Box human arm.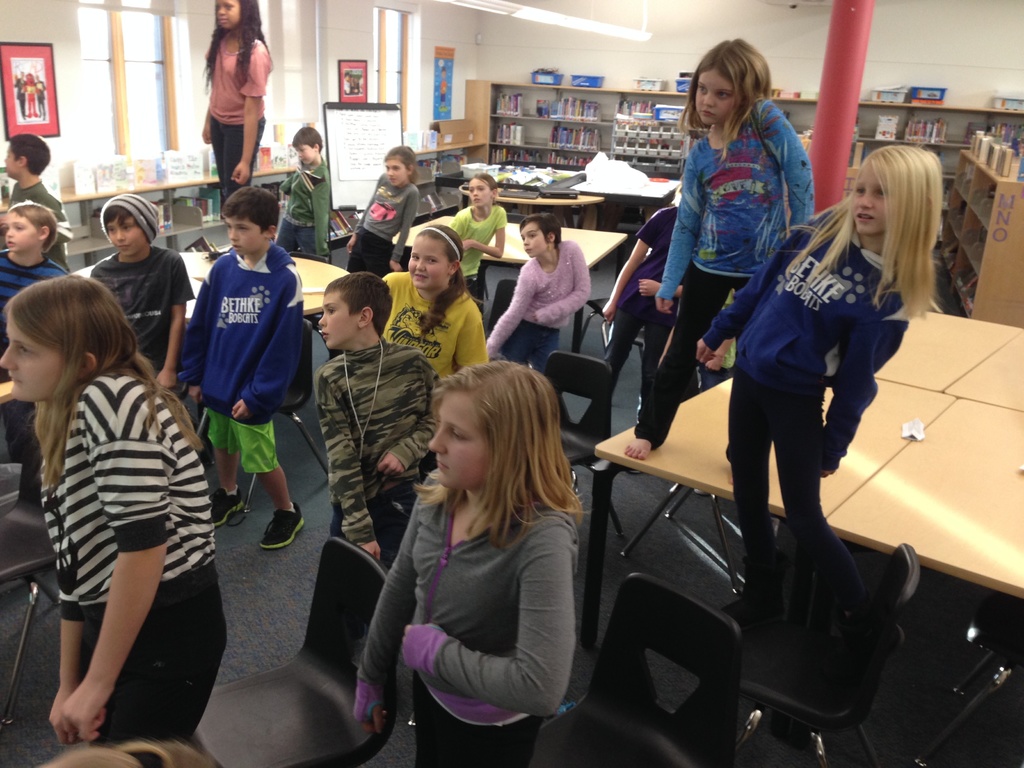
rect(313, 175, 329, 259).
